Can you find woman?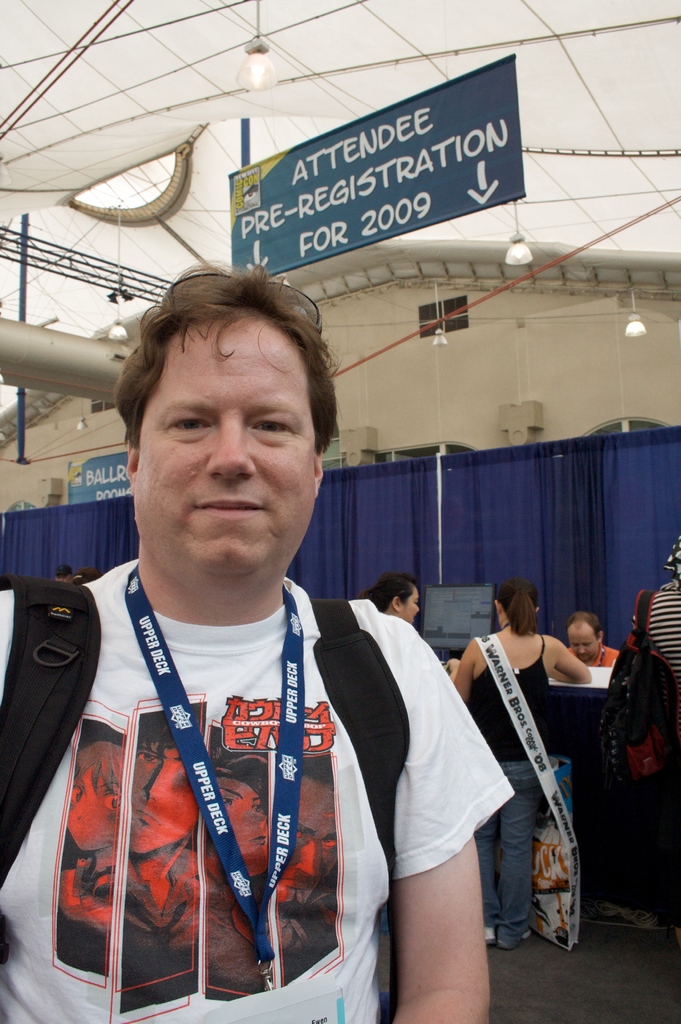
Yes, bounding box: 359/573/420/636.
